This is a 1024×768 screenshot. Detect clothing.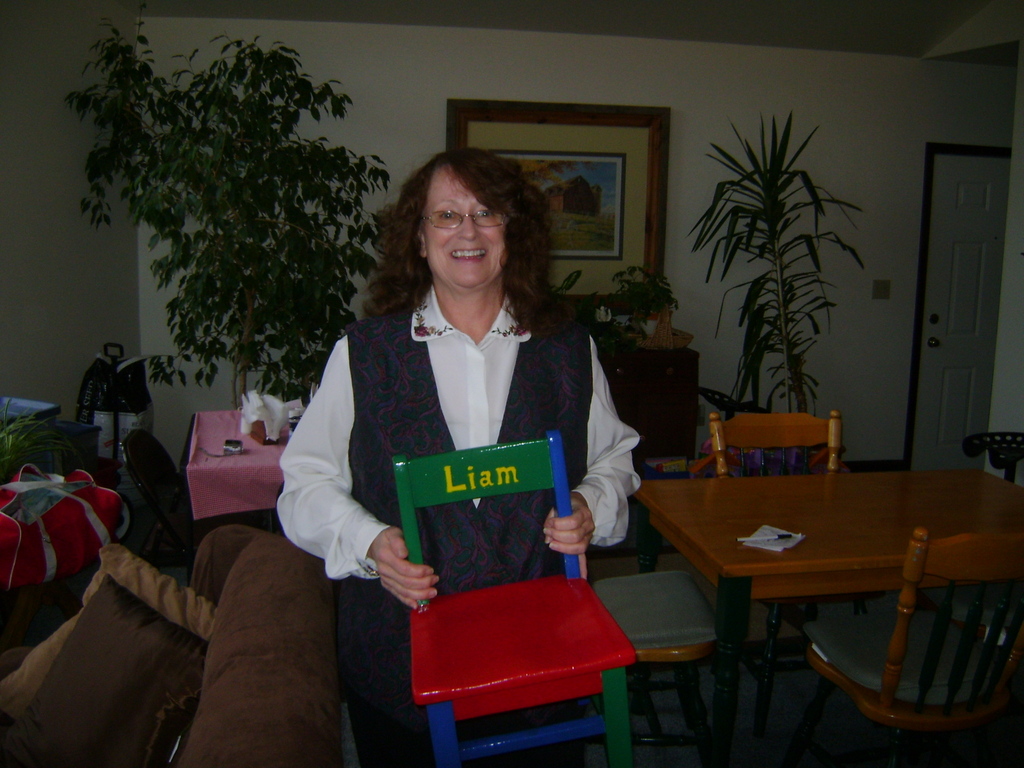
bbox=[278, 257, 641, 655].
